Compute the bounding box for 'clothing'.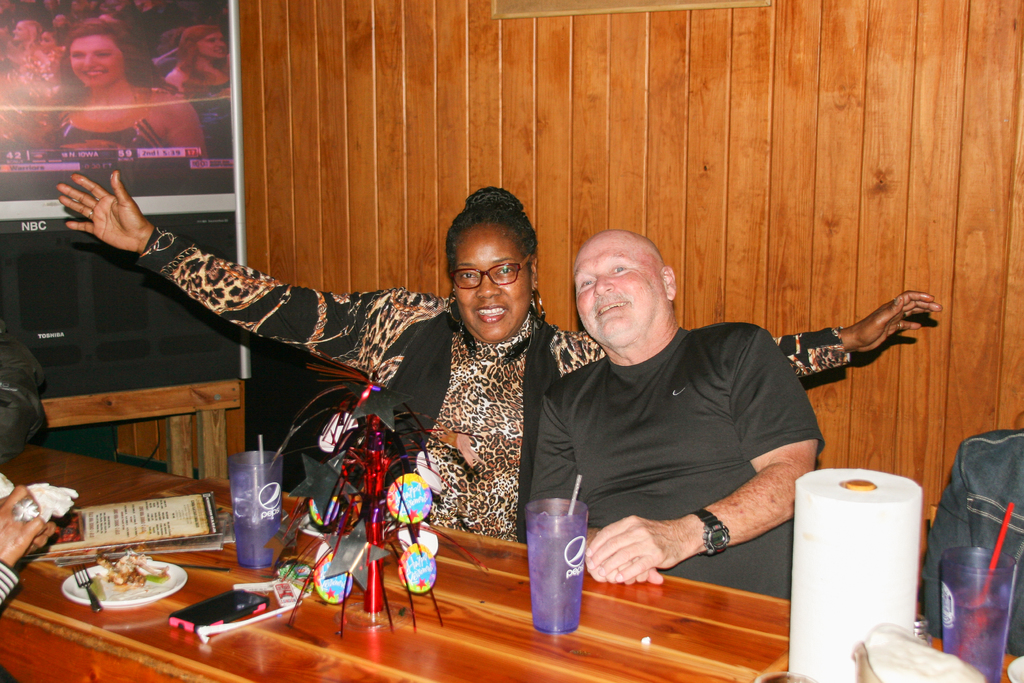
[x1=0, y1=561, x2=20, y2=608].
